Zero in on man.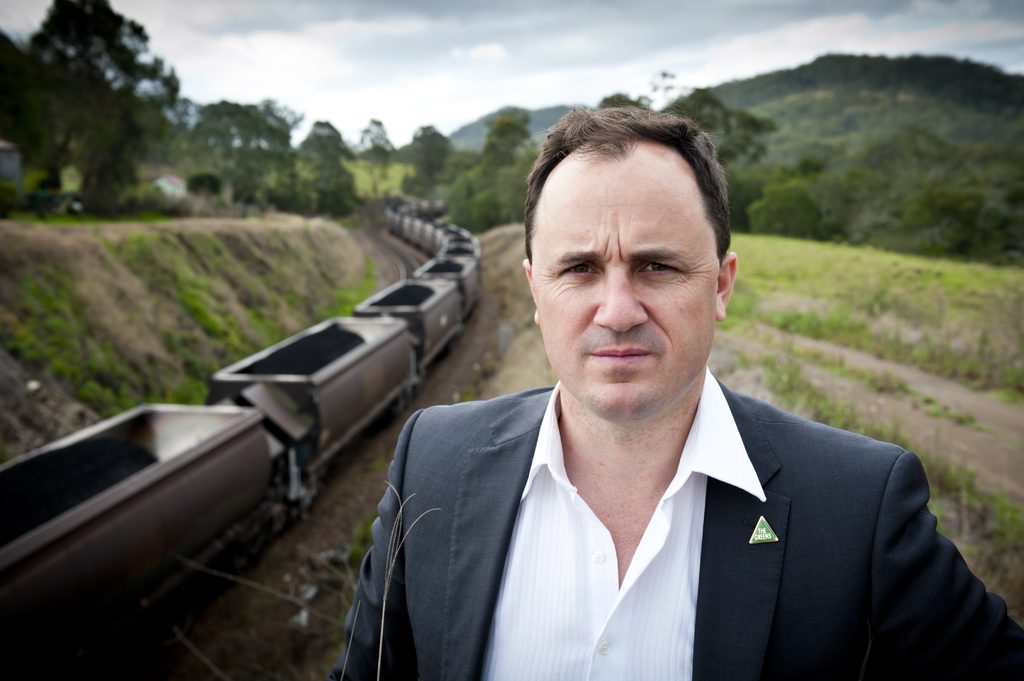
Zeroed in: BBox(360, 154, 986, 664).
